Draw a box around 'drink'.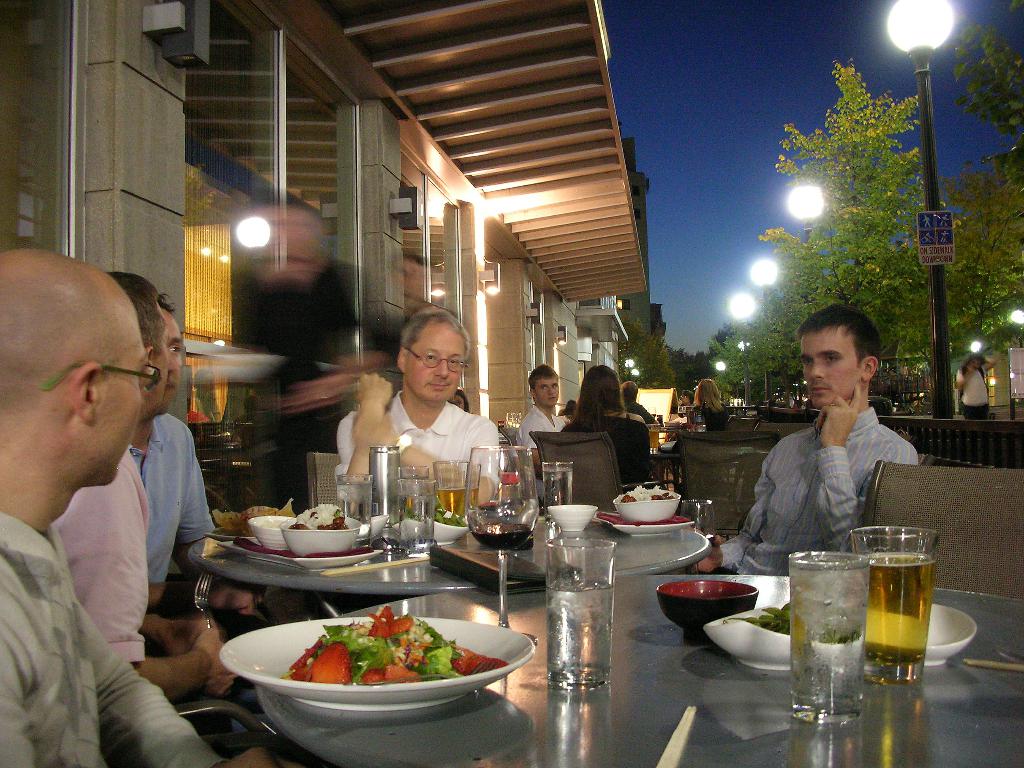
{"left": 333, "top": 474, "right": 369, "bottom": 540}.
